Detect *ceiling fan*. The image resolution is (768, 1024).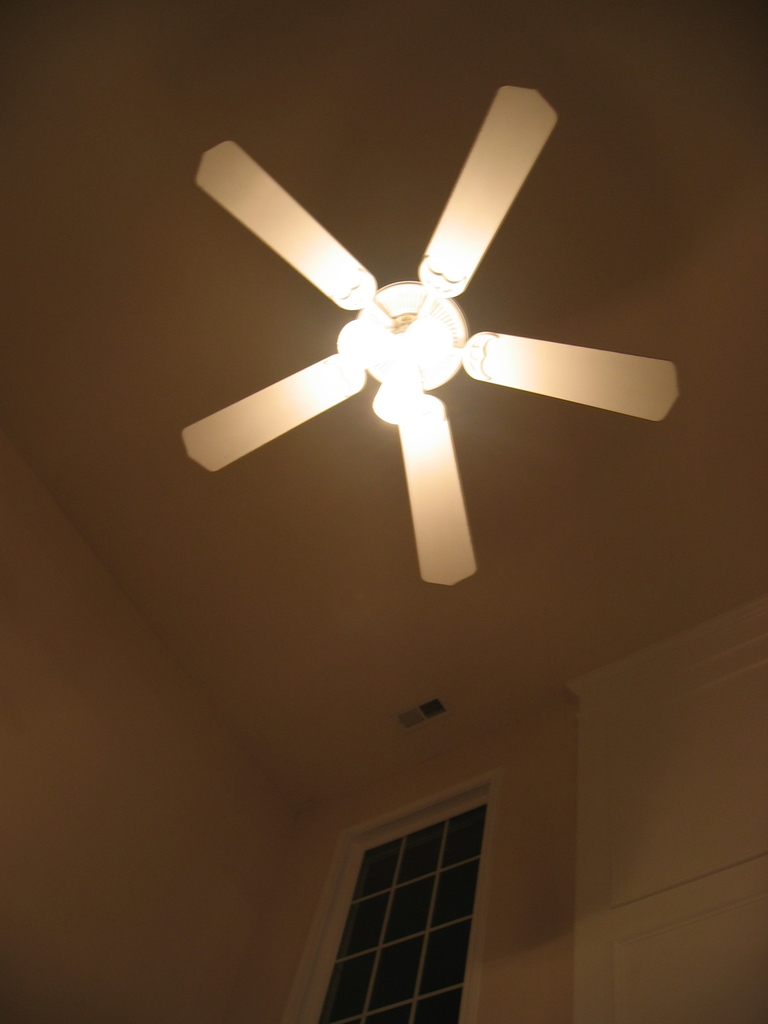
bbox=(175, 81, 684, 586).
